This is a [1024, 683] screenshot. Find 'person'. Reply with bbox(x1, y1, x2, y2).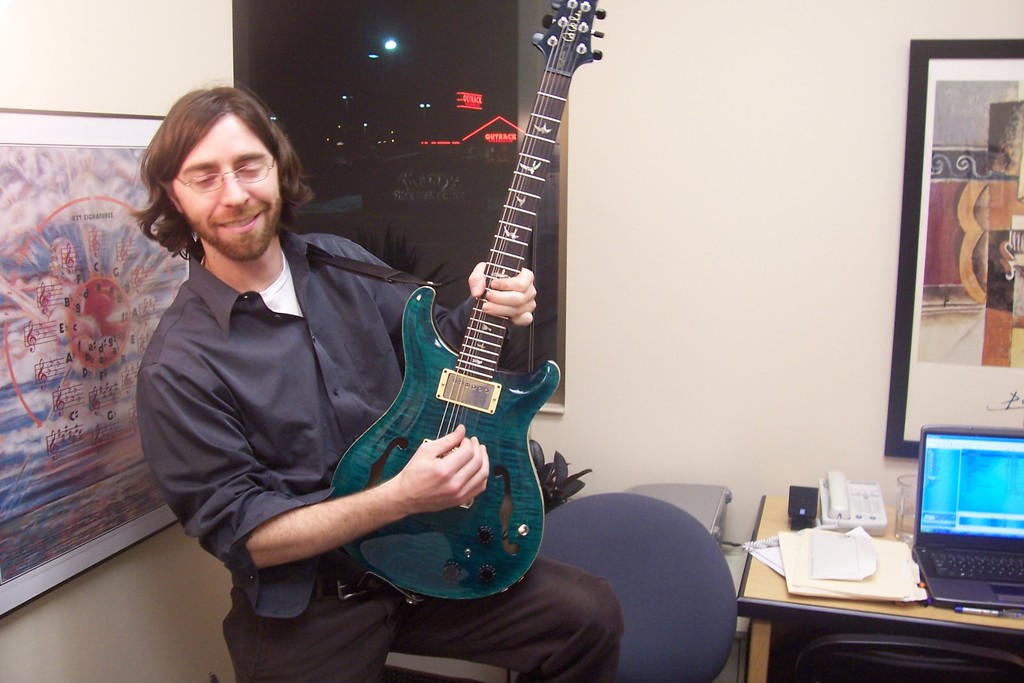
bbox(126, 75, 627, 682).
